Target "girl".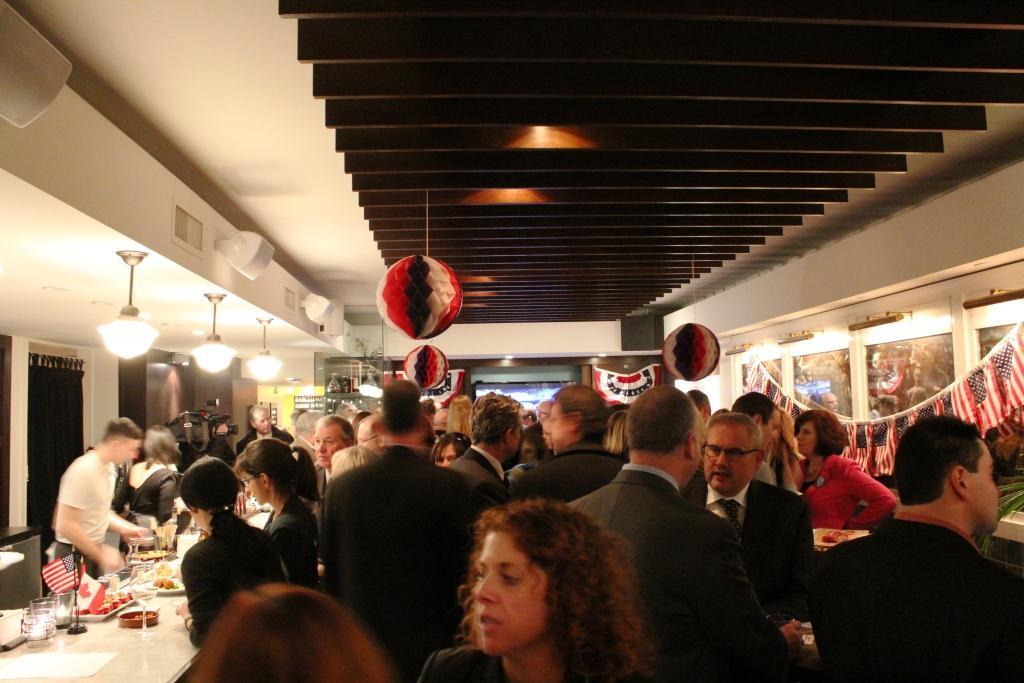
Target region: x1=225 y1=428 x2=320 y2=589.
